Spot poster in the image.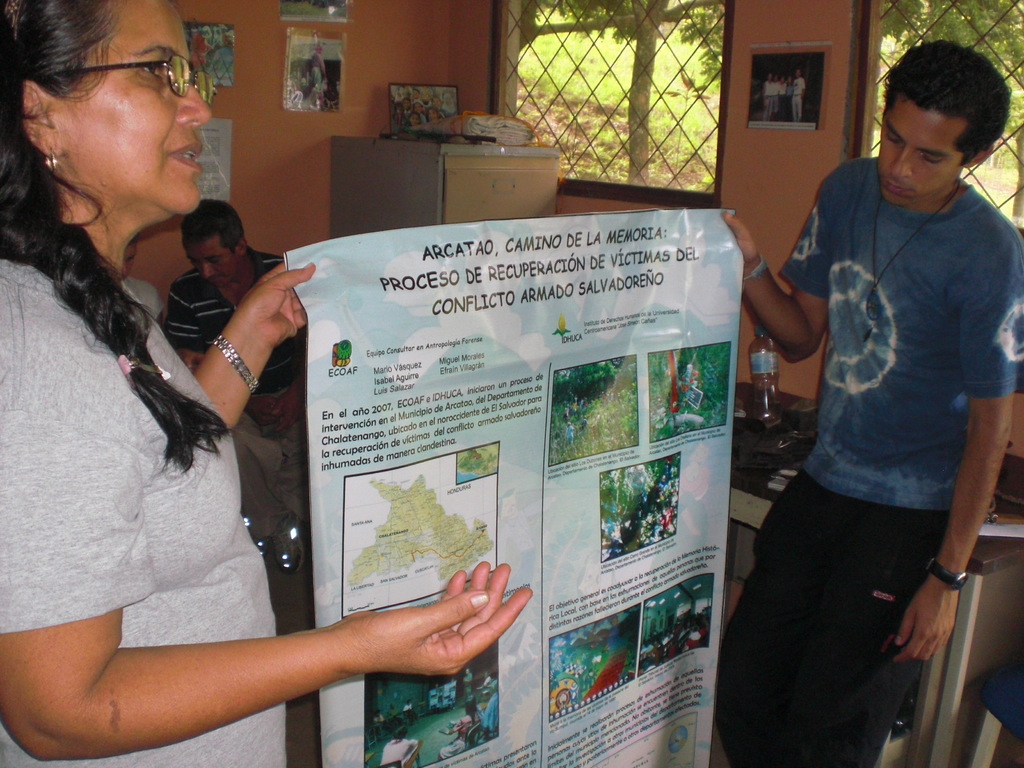
poster found at [189,20,234,81].
